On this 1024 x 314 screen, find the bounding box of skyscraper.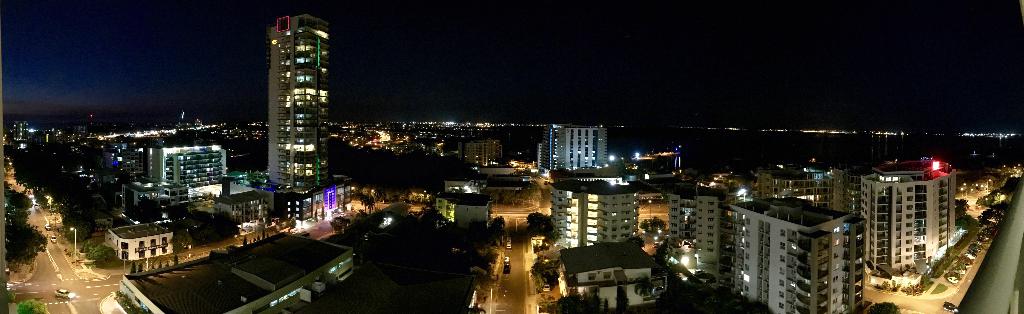
Bounding box: detection(726, 190, 878, 310).
